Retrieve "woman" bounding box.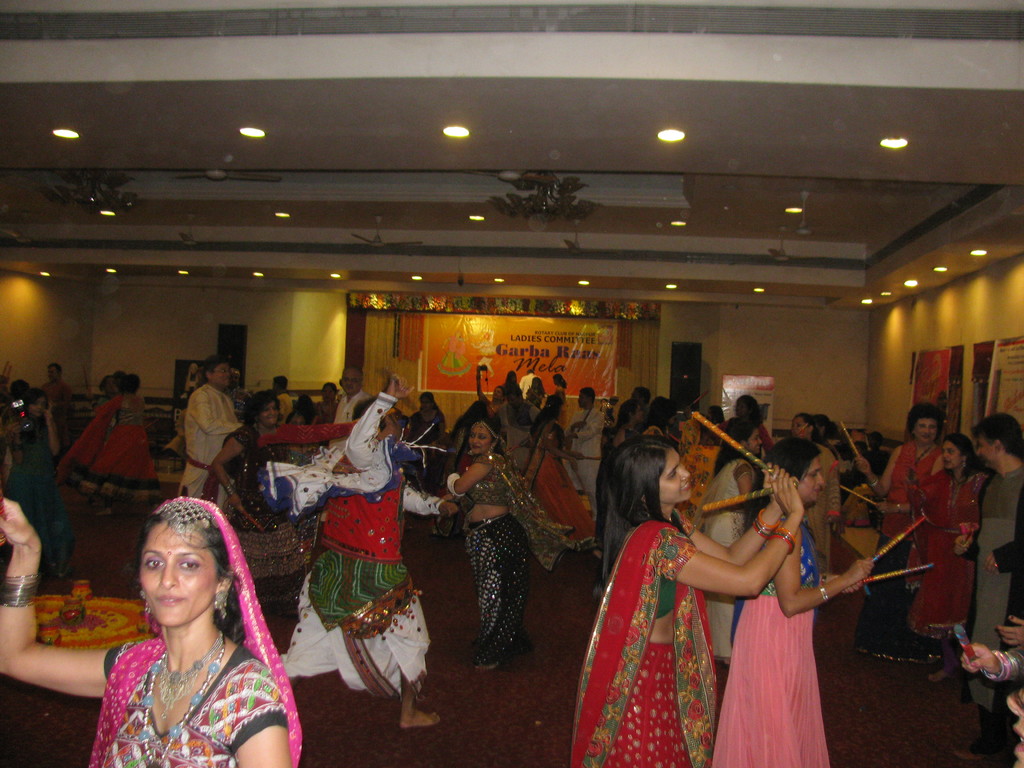
Bounding box: Rect(8, 390, 60, 563).
